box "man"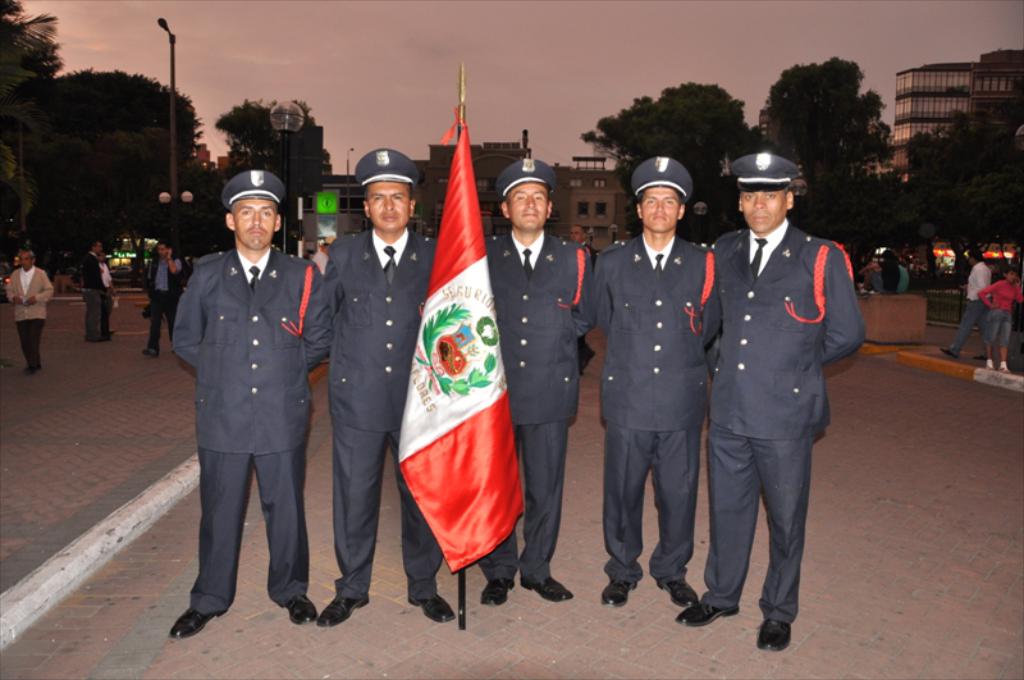
156 163 330 639
